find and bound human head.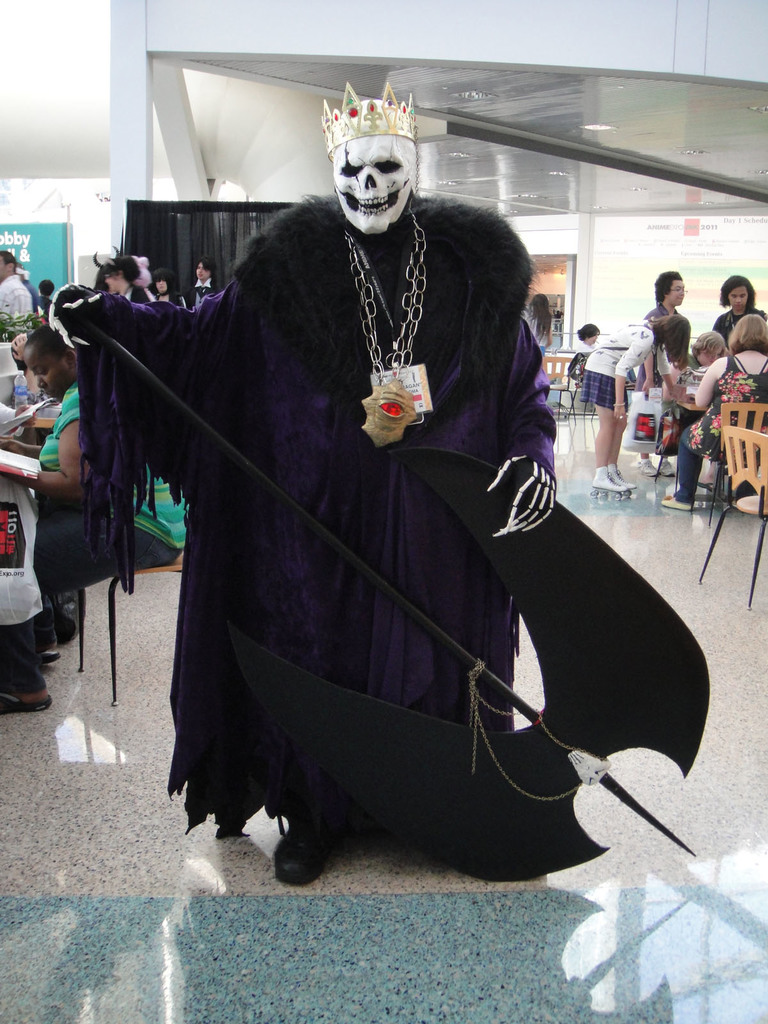
Bound: select_region(152, 266, 179, 294).
